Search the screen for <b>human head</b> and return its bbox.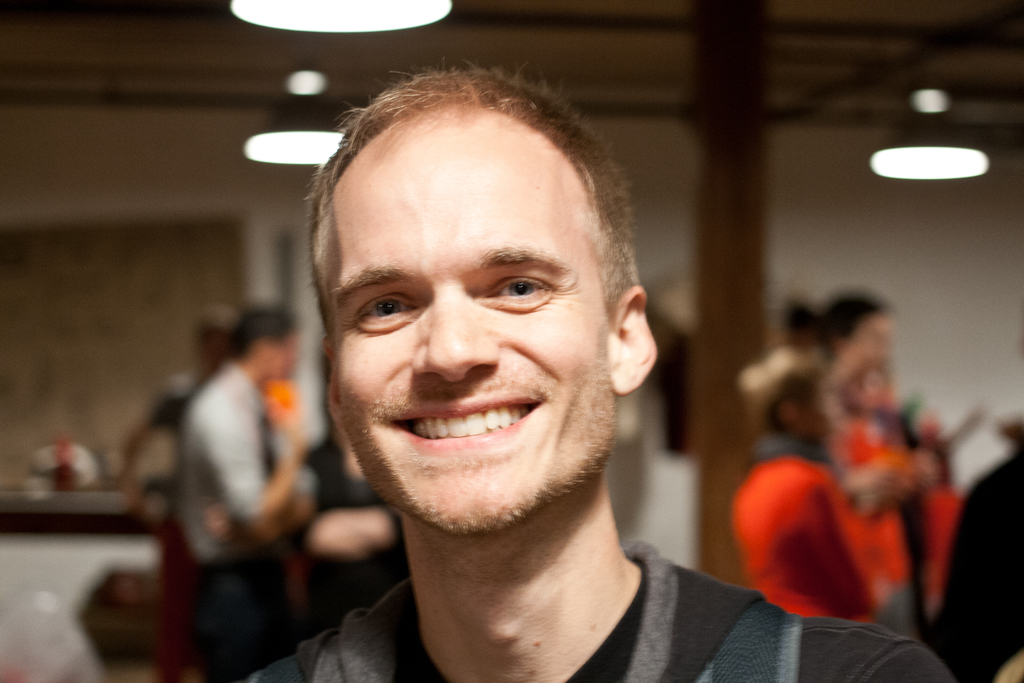
Found: {"x1": 785, "y1": 304, "x2": 820, "y2": 346}.
